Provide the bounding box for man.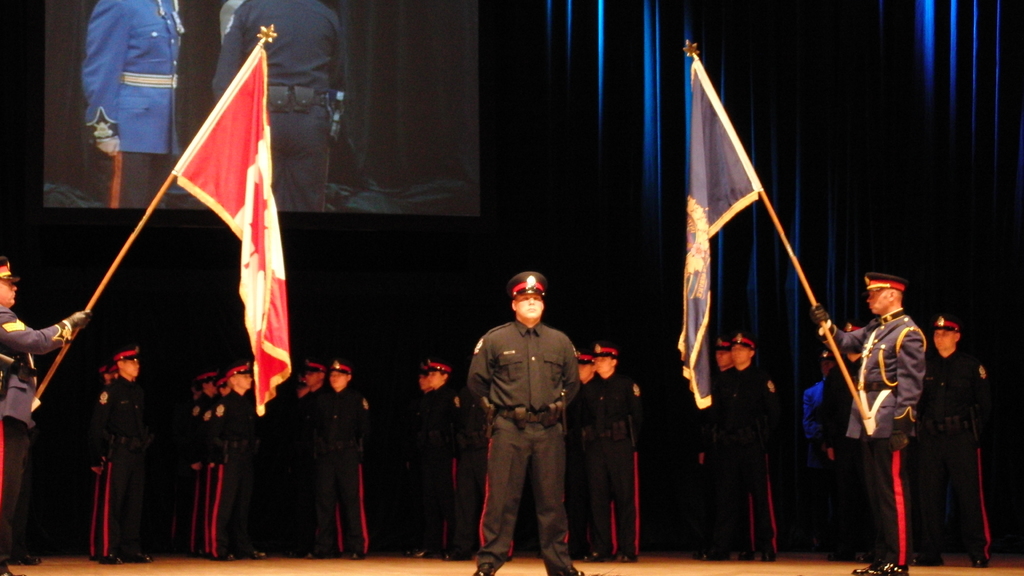
BBox(698, 328, 741, 566).
